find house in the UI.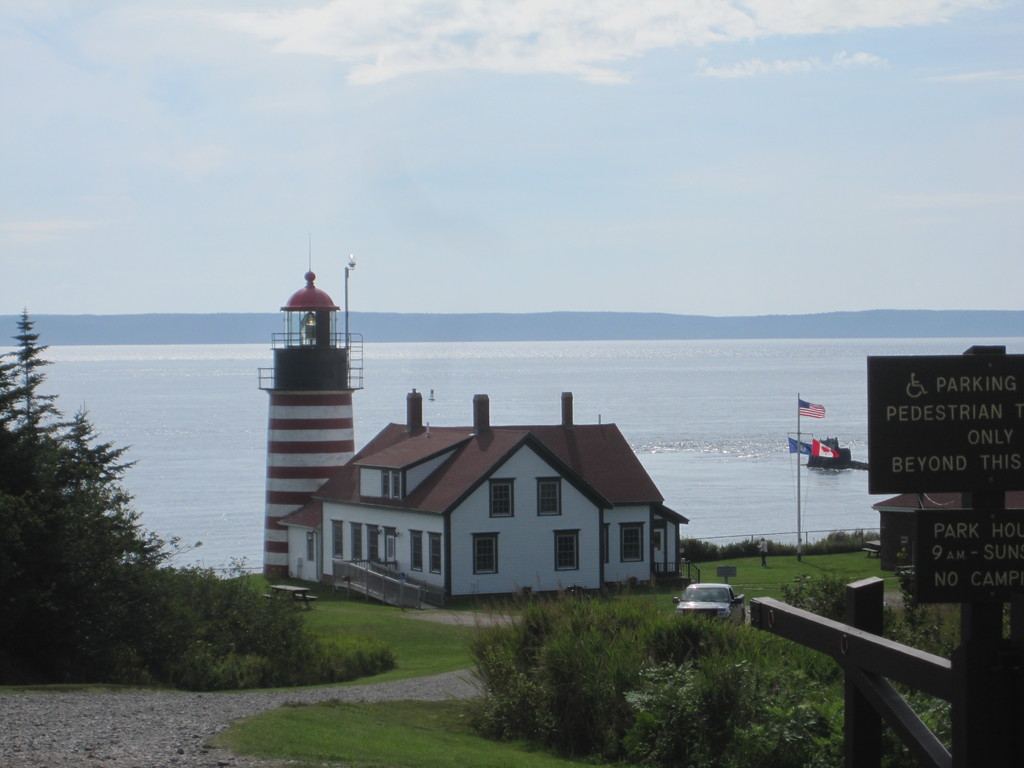
UI element at left=884, top=467, right=1023, bottom=595.
